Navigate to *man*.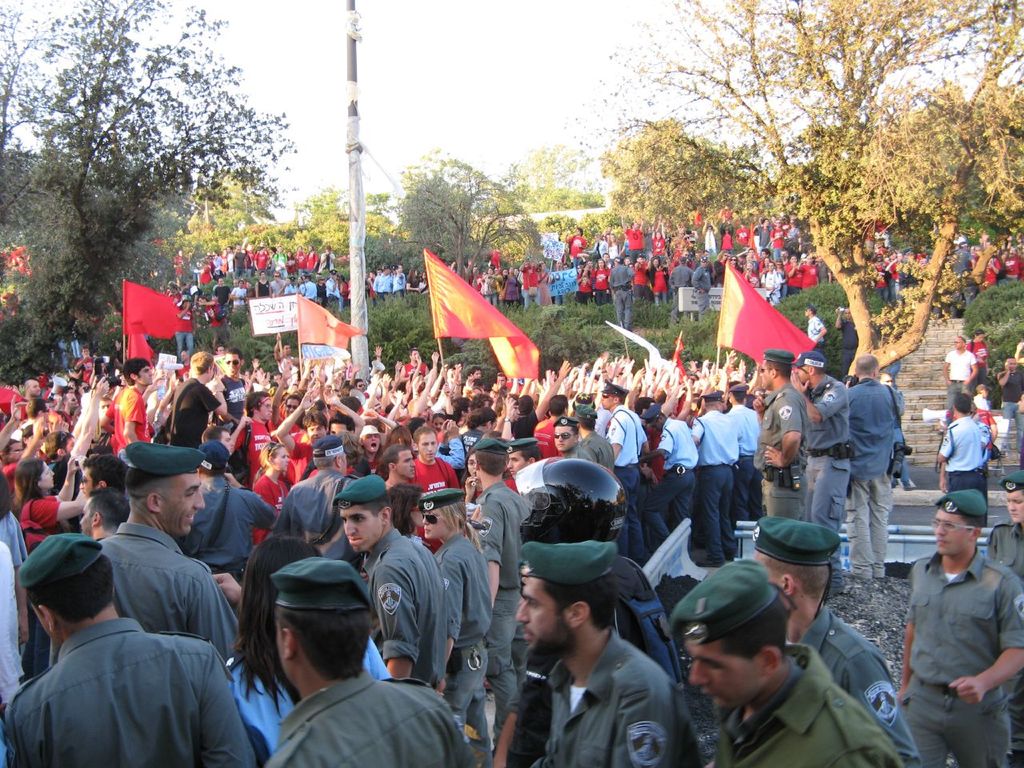
Navigation target: BBox(407, 423, 461, 546).
